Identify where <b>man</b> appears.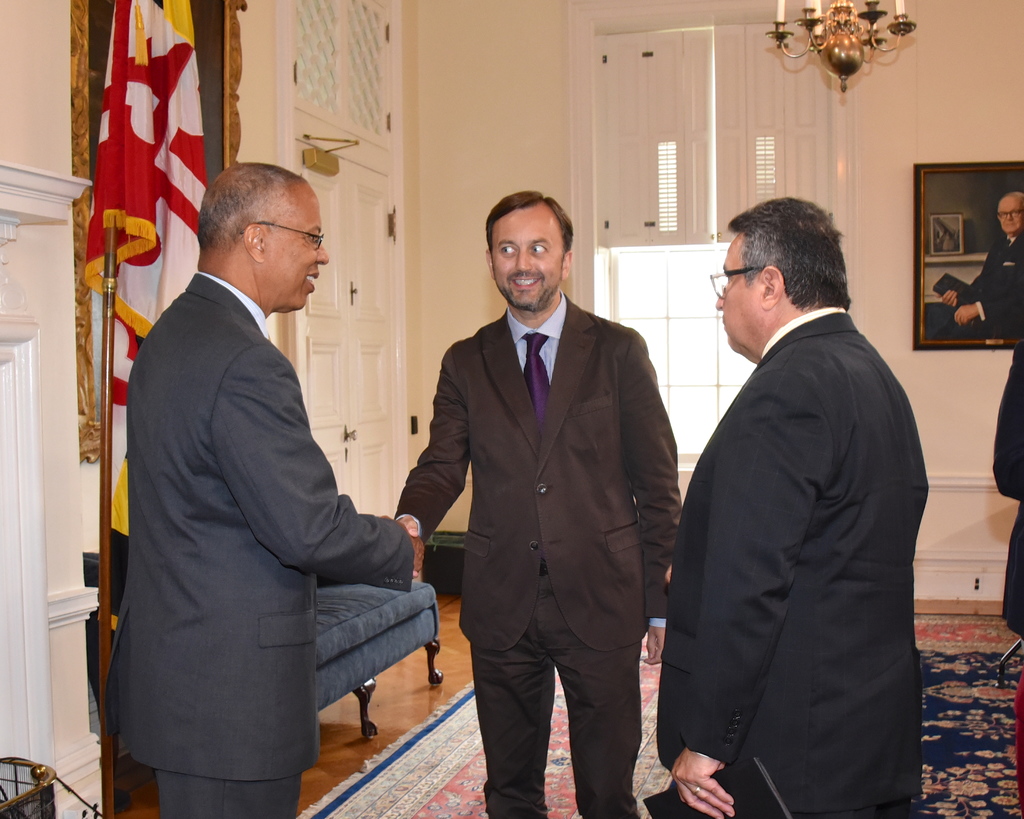
Appears at 113:154:412:815.
